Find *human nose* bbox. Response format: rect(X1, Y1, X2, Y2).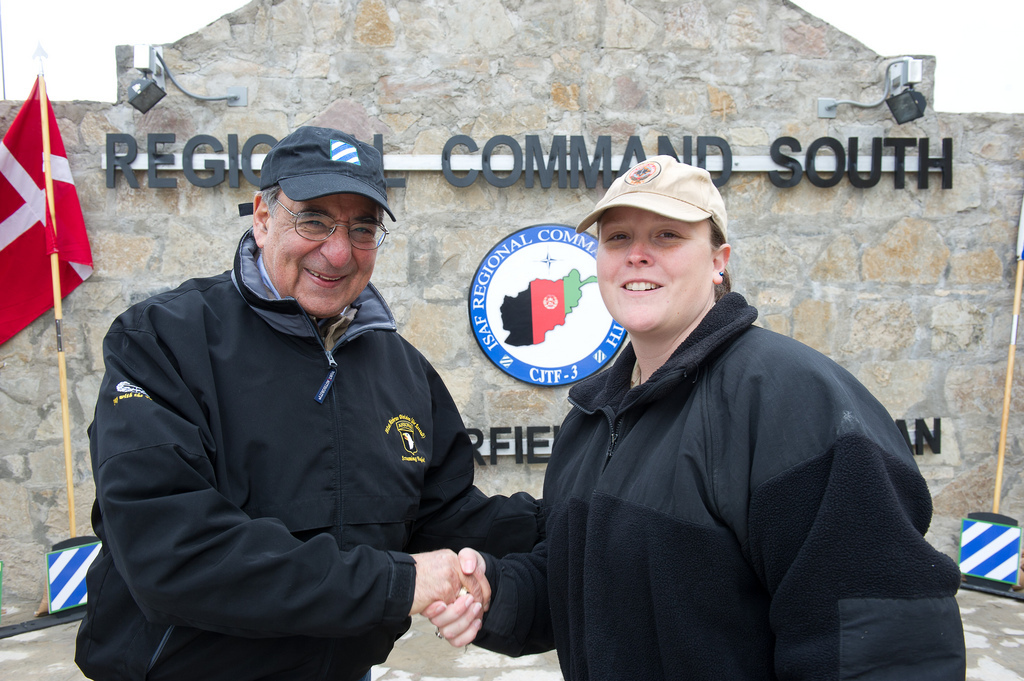
rect(317, 220, 355, 271).
